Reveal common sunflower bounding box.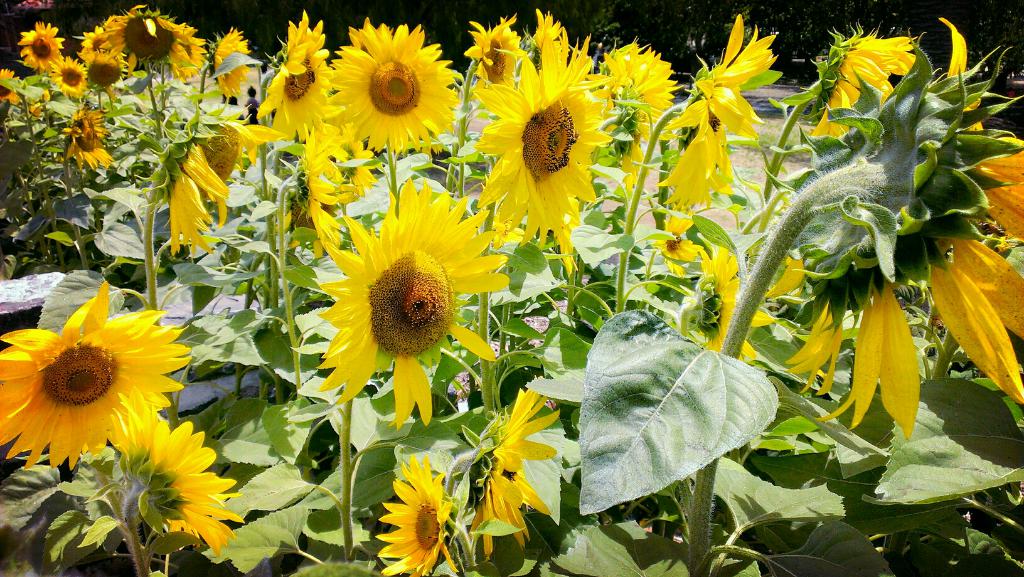
Revealed: (23,22,74,72).
